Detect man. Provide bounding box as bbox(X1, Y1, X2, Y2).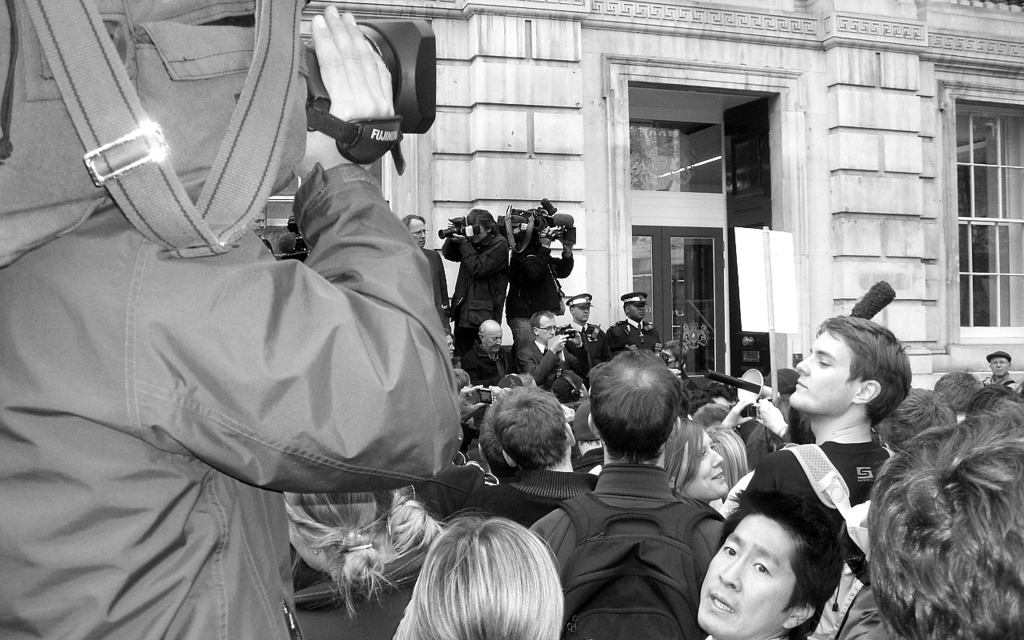
bbox(2, 0, 470, 614).
